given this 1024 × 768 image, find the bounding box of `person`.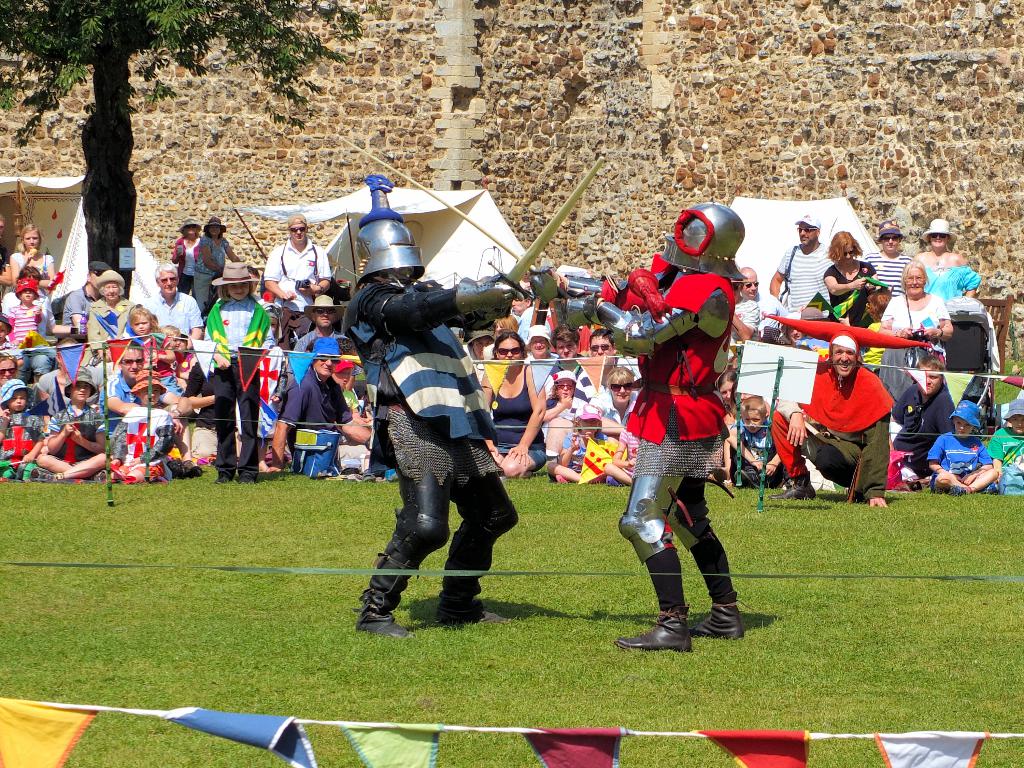
x1=353 y1=231 x2=513 y2=650.
